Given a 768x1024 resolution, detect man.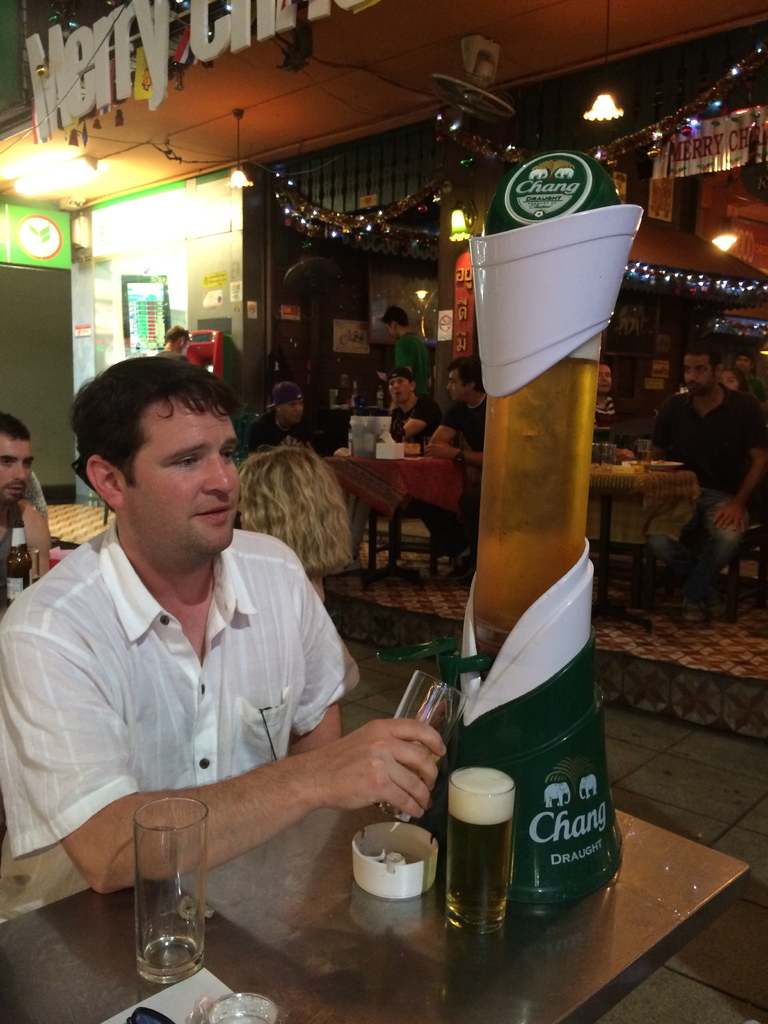
[x1=246, y1=378, x2=332, y2=454].
